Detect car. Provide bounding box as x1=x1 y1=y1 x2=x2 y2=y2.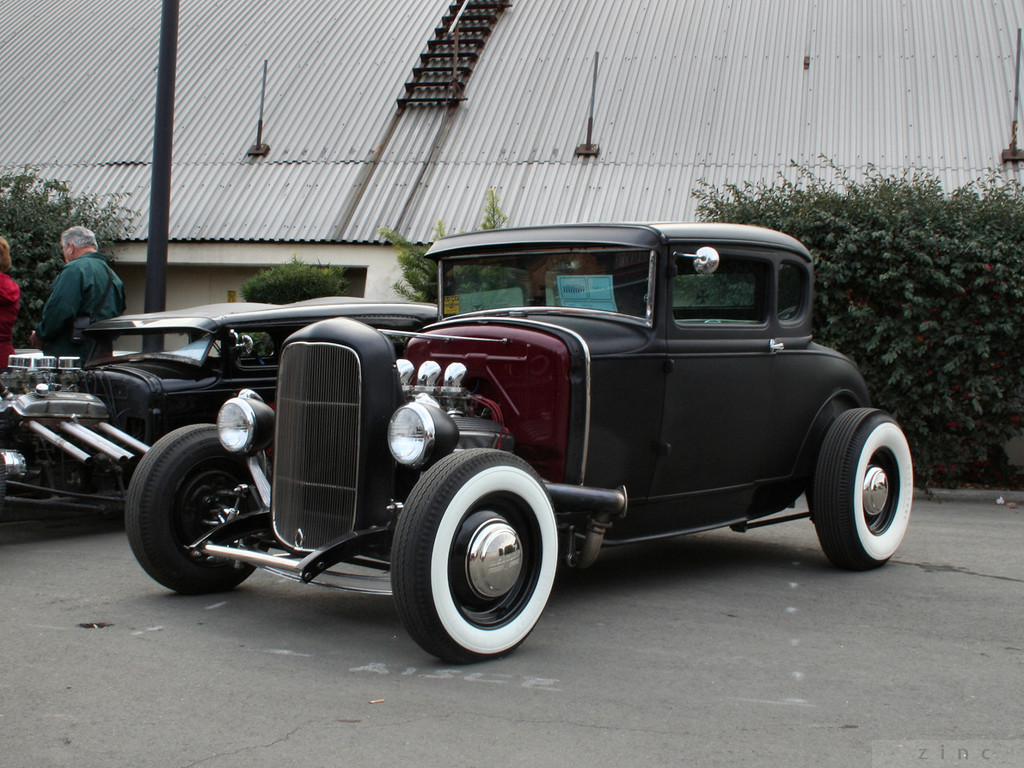
x1=0 y1=289 x2=439 y2=513.
